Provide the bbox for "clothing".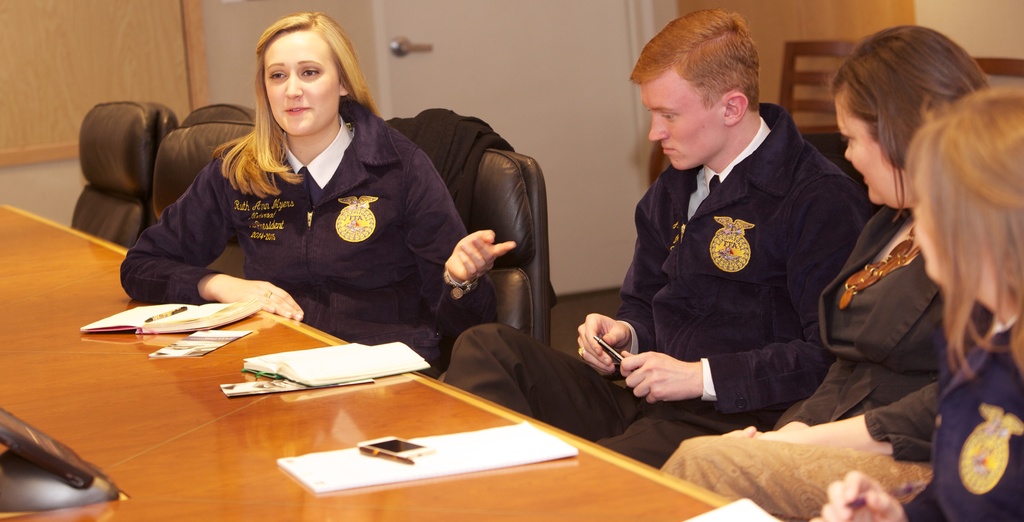
[left=441, top=105, right=879, bottom=468].
